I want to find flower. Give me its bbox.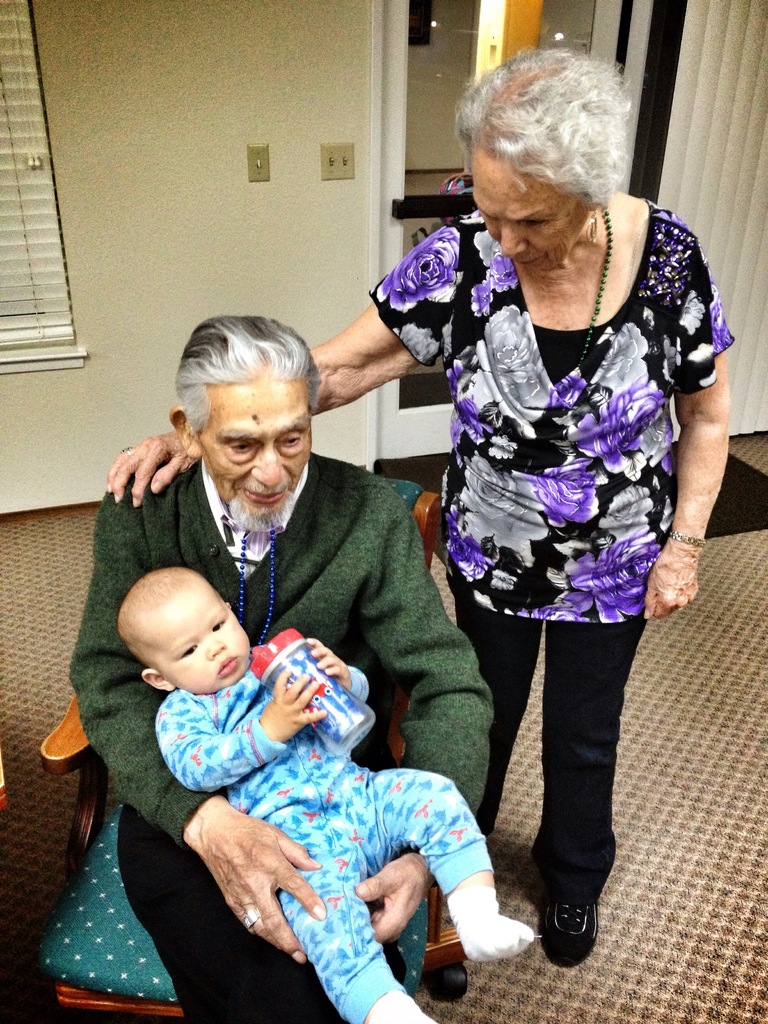
<box>512,449,603,531</box>.
